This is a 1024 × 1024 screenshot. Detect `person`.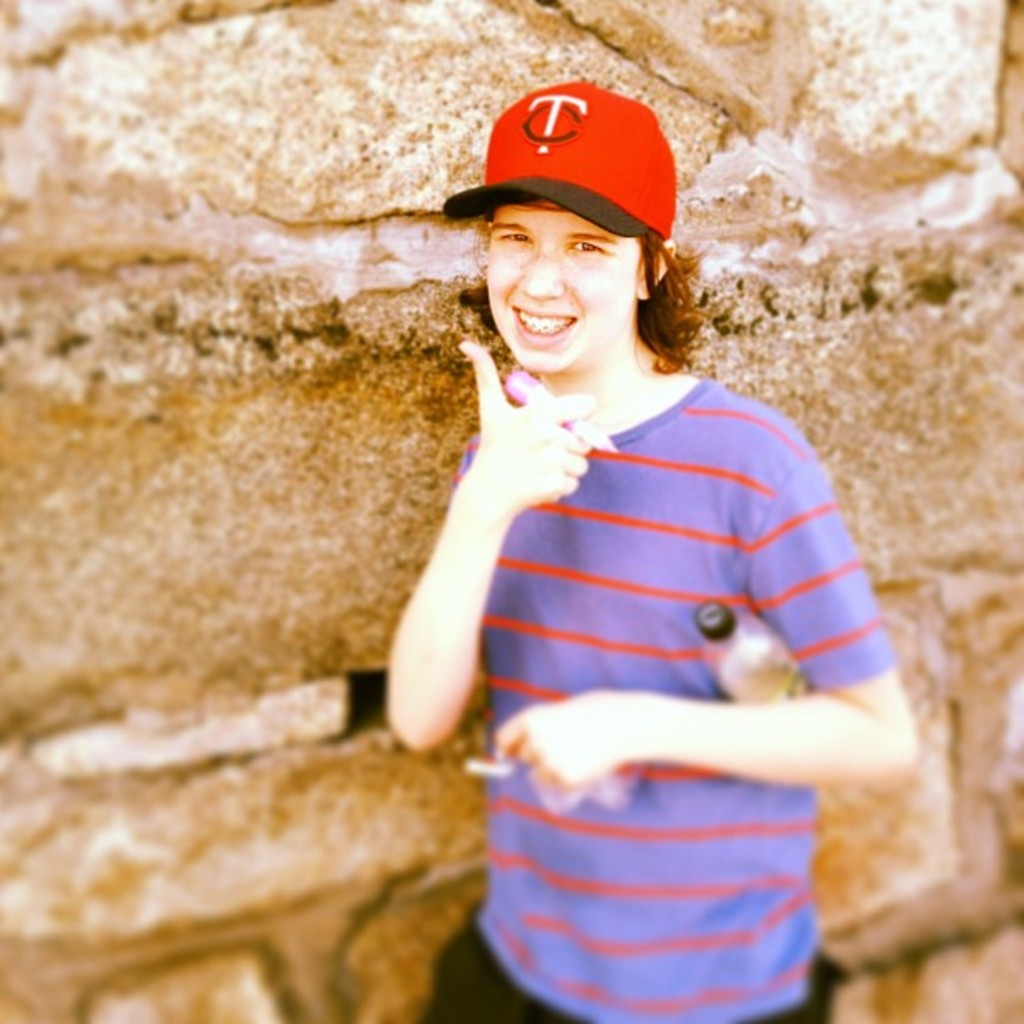
crop(387, 84, 919, 1022).
